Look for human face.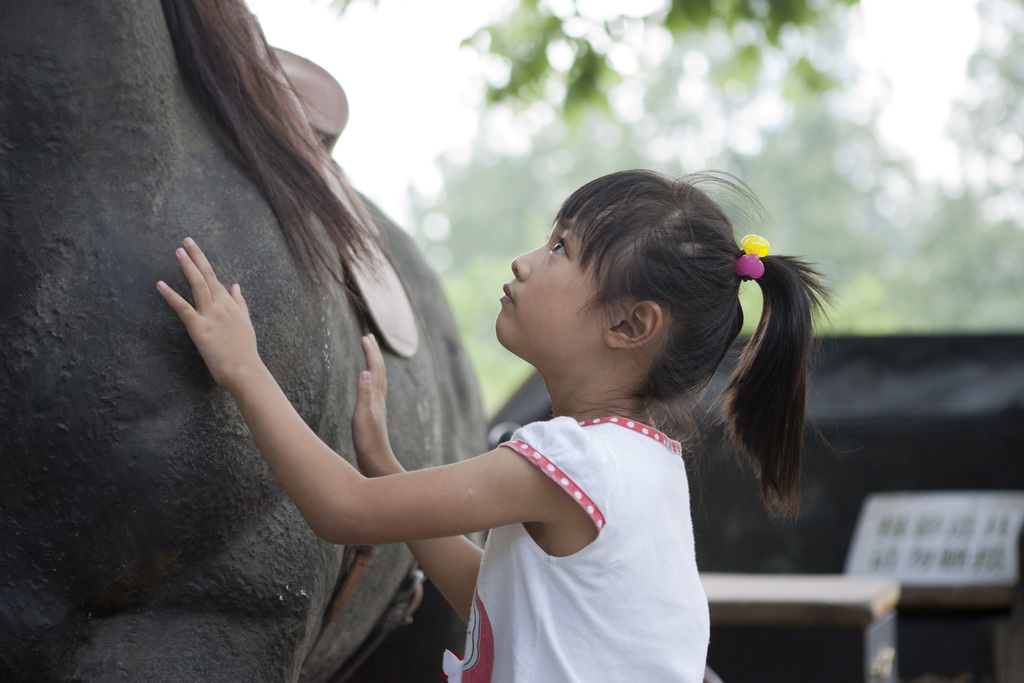
Found: (495, 205, 630, 361).
